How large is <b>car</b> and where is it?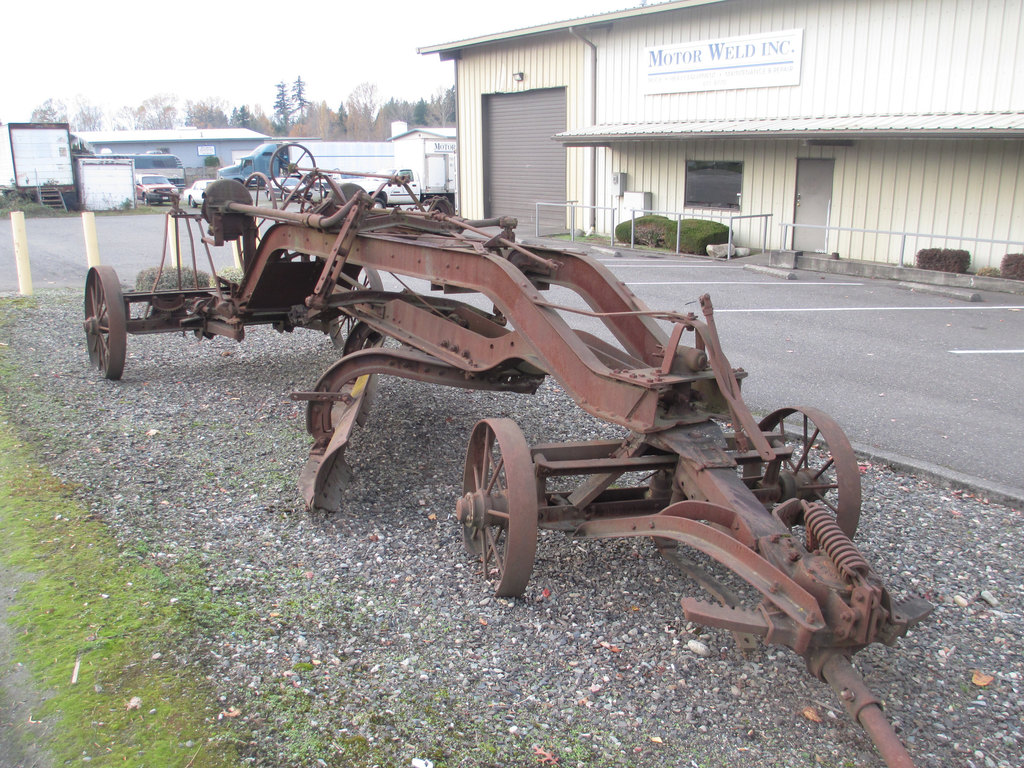
Bounding box: (x1=358, y1=180, x2=422, y2=205).
